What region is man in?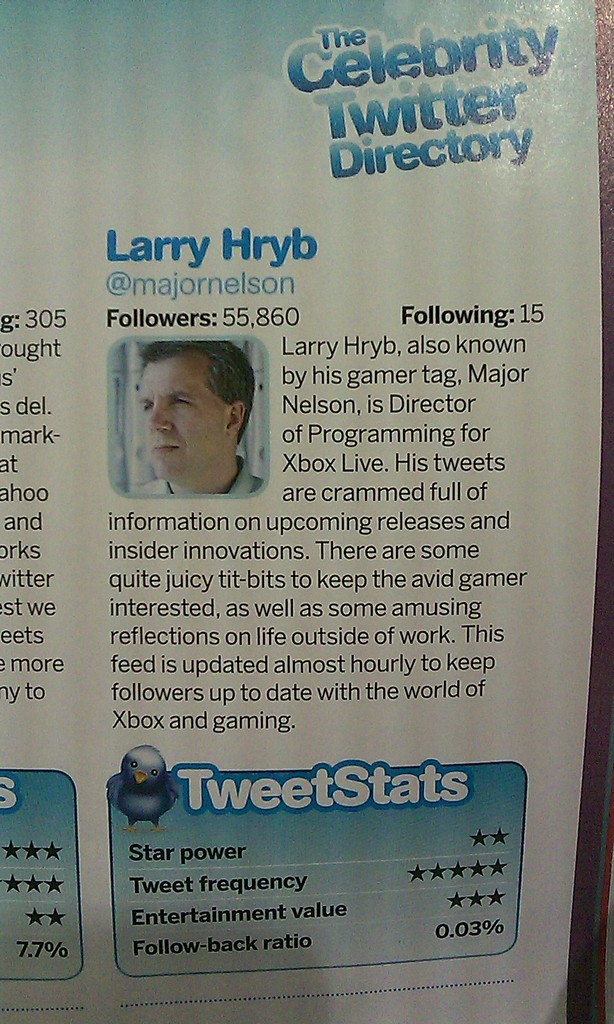
bbox(104, 340, 273, 504).
